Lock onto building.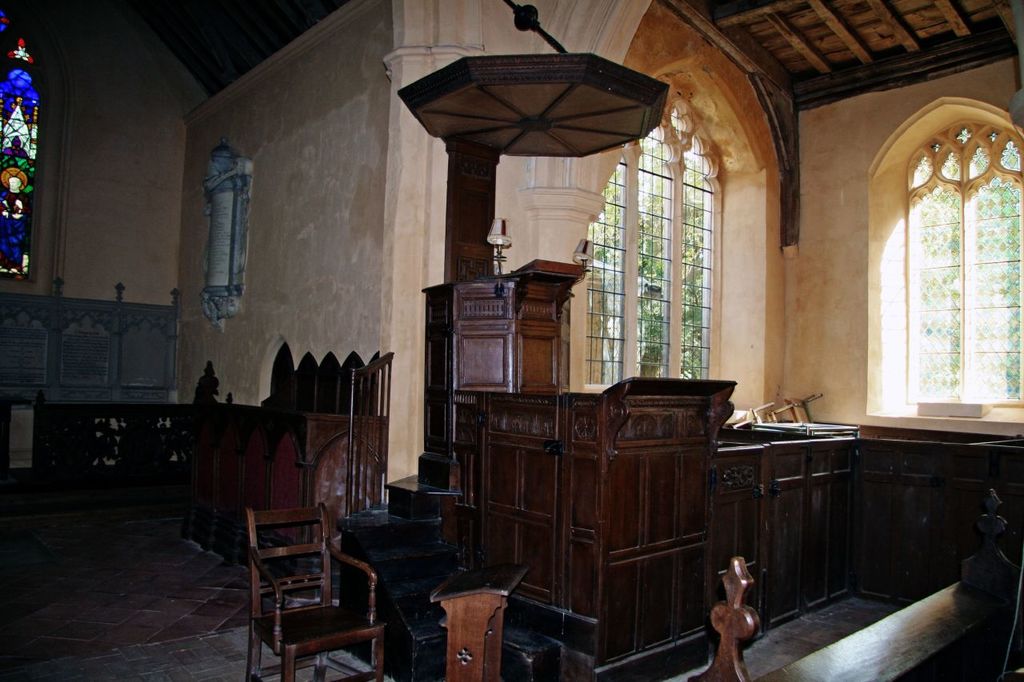
Locked: locate(0, 2, 1022, 681).
